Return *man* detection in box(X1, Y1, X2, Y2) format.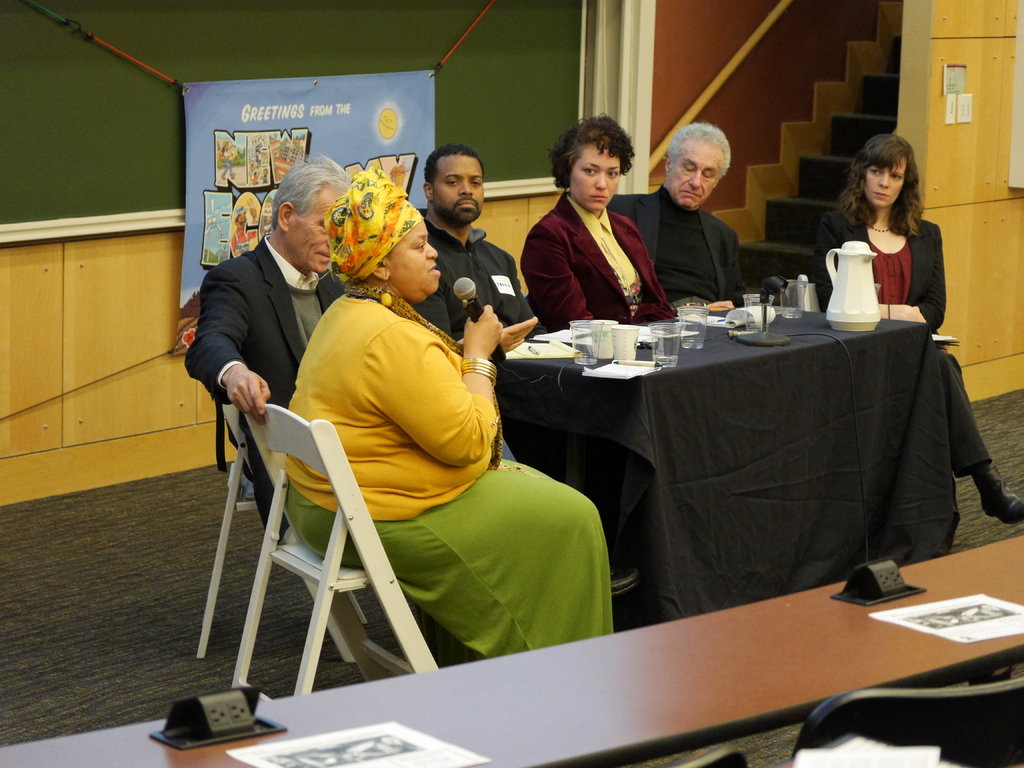
box(413, 138, 542, 345).
